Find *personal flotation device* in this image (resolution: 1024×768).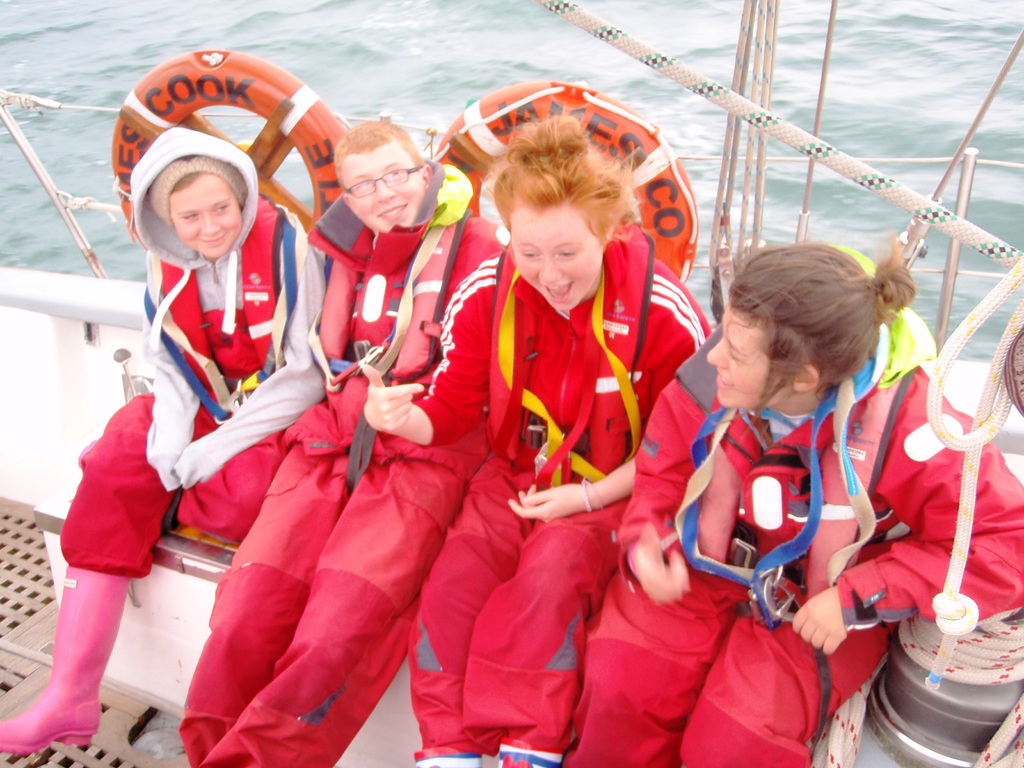
BBox(414, 212, 644, 542).
